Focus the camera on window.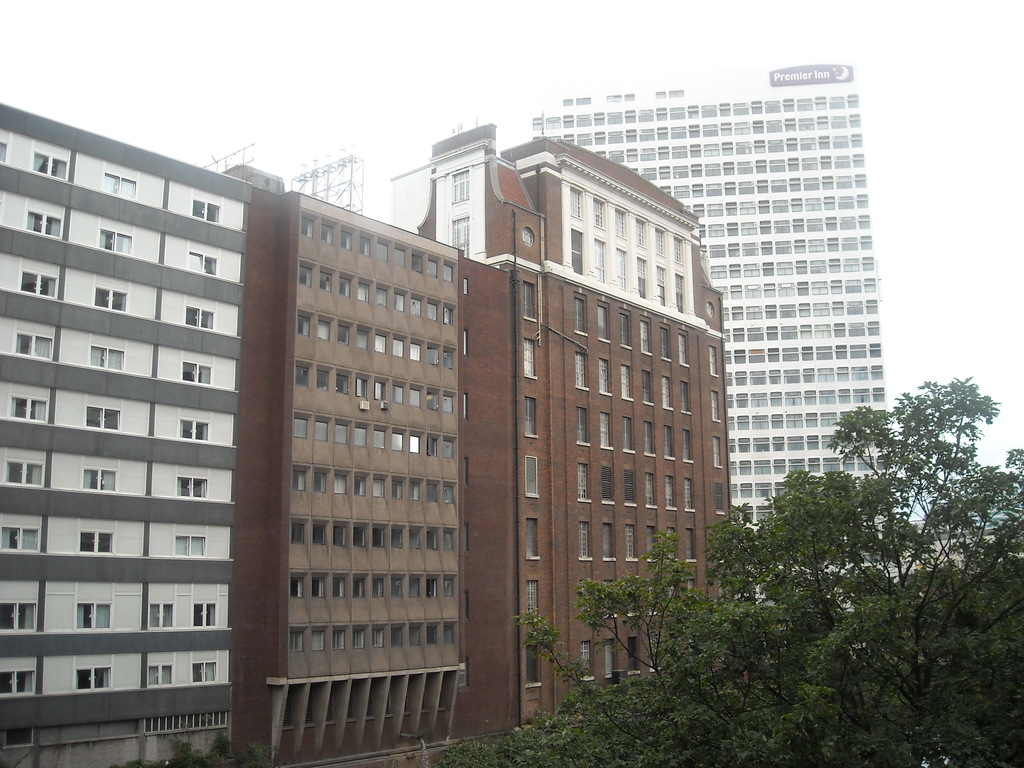
Focus region: 746/285/760/297.
